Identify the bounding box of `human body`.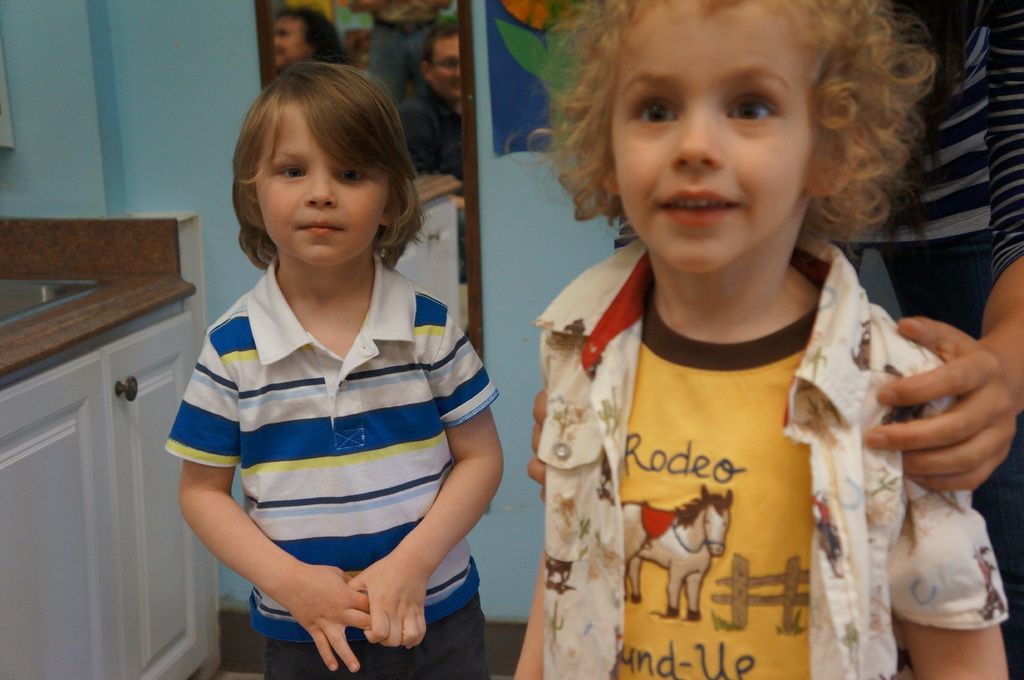
(533,239,1012,679).
